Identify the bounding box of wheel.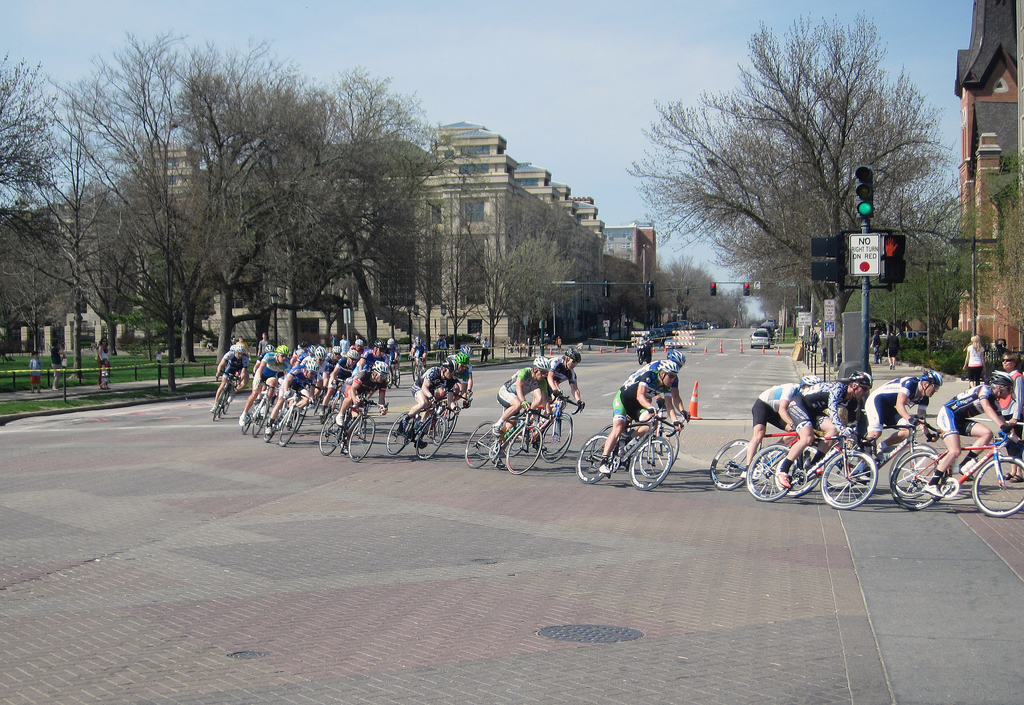
<bbox>630, 437, 671, 492</bbox>.
